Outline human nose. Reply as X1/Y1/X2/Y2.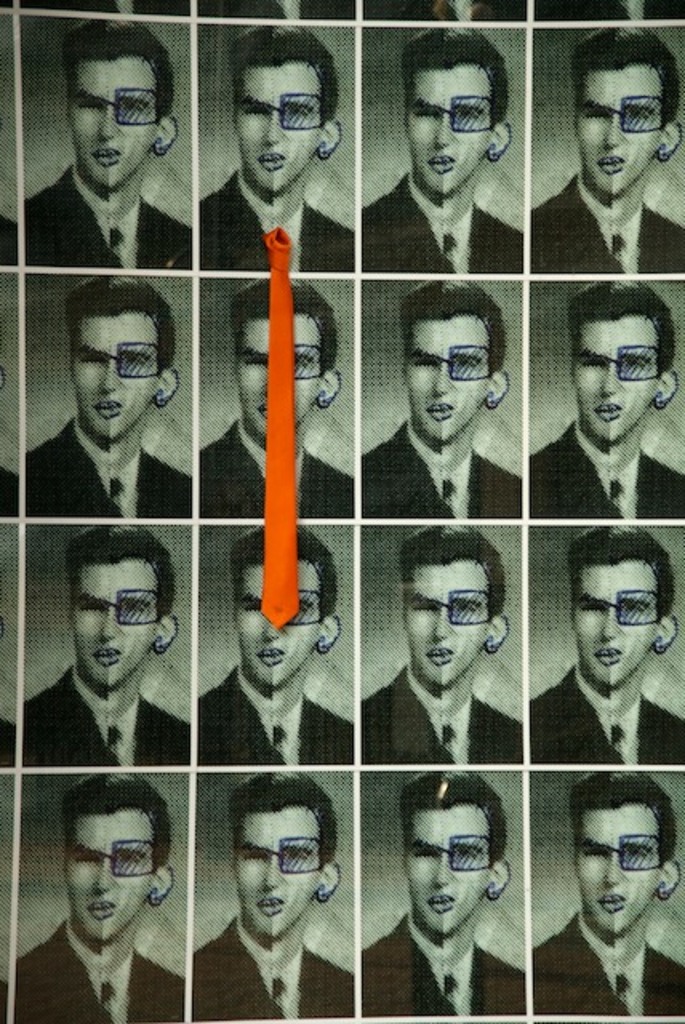
258/854/280/891.
